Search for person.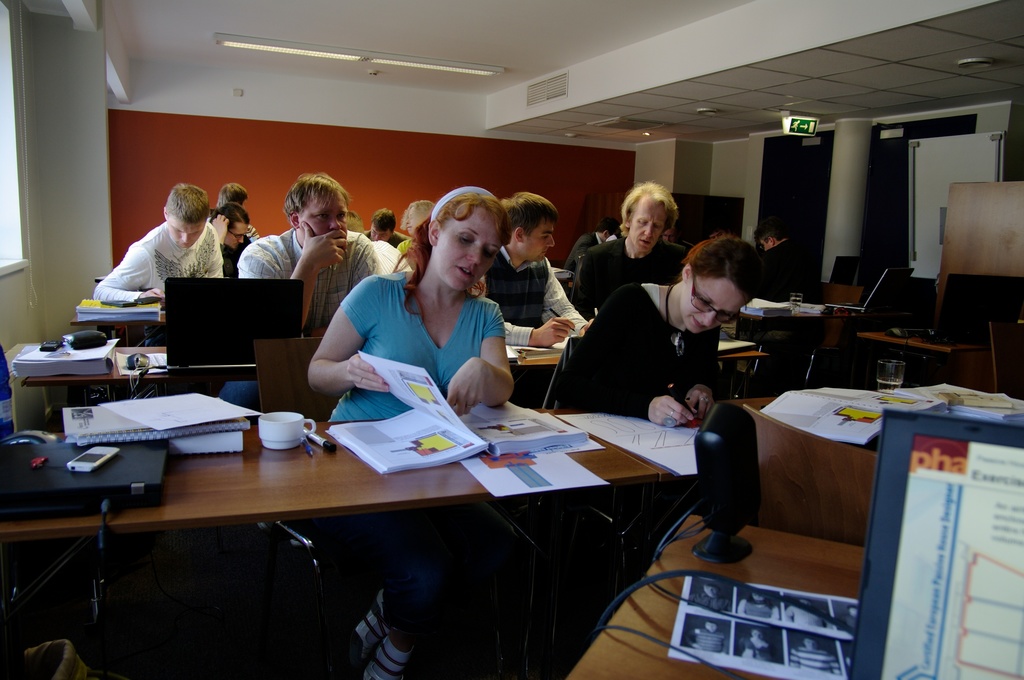
Found at 214, 201, 253, 277.
